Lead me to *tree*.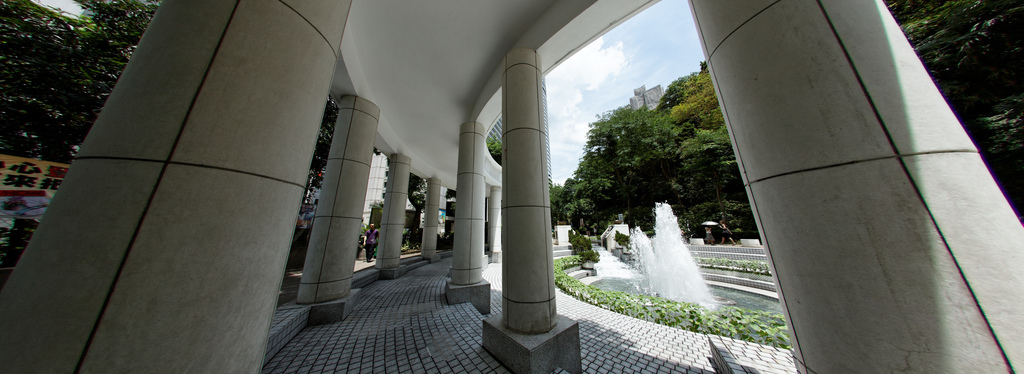
Lead to crop(0, 0, 160, 166).
